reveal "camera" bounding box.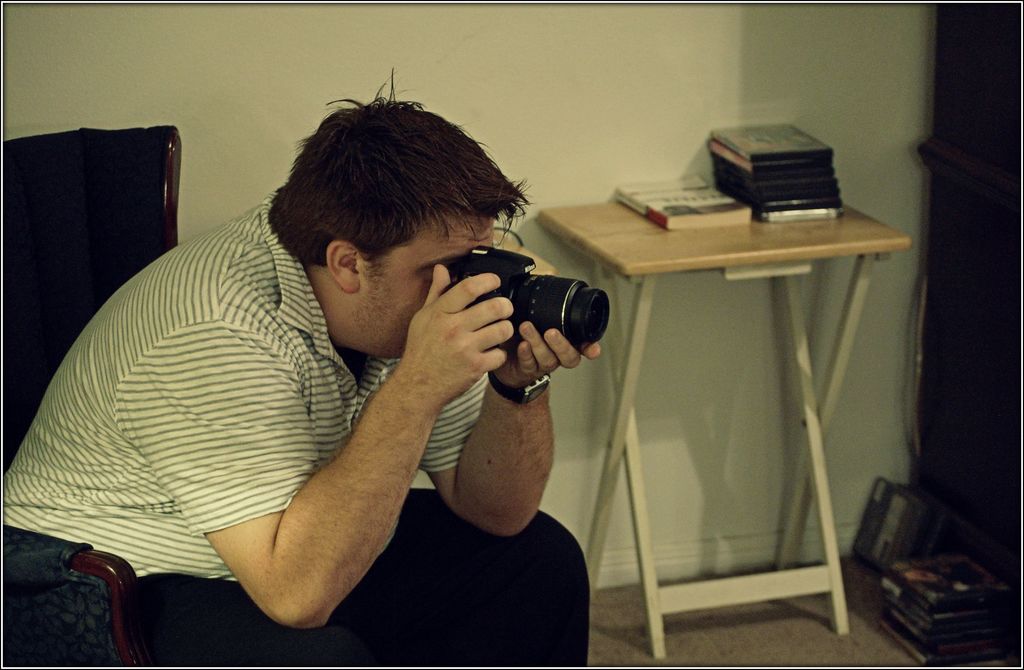
Revealed: bbox(433, 248, 614, 353).
